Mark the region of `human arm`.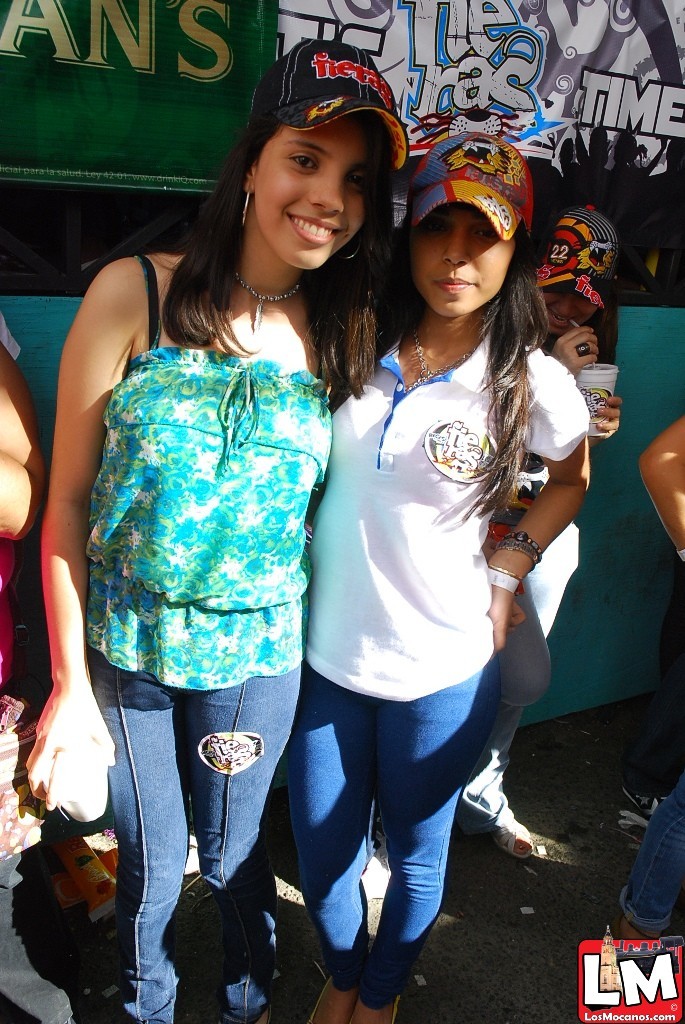
Region: Rect(0, 330, 51, 549).
